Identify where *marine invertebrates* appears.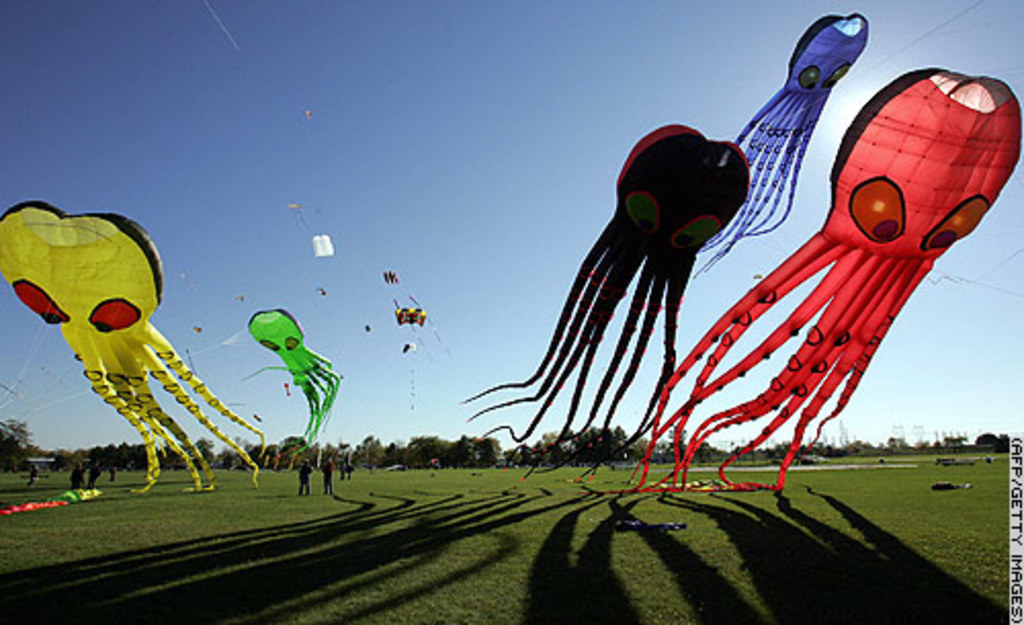
Appears at <region>231, 293, 373, 461</region>.
